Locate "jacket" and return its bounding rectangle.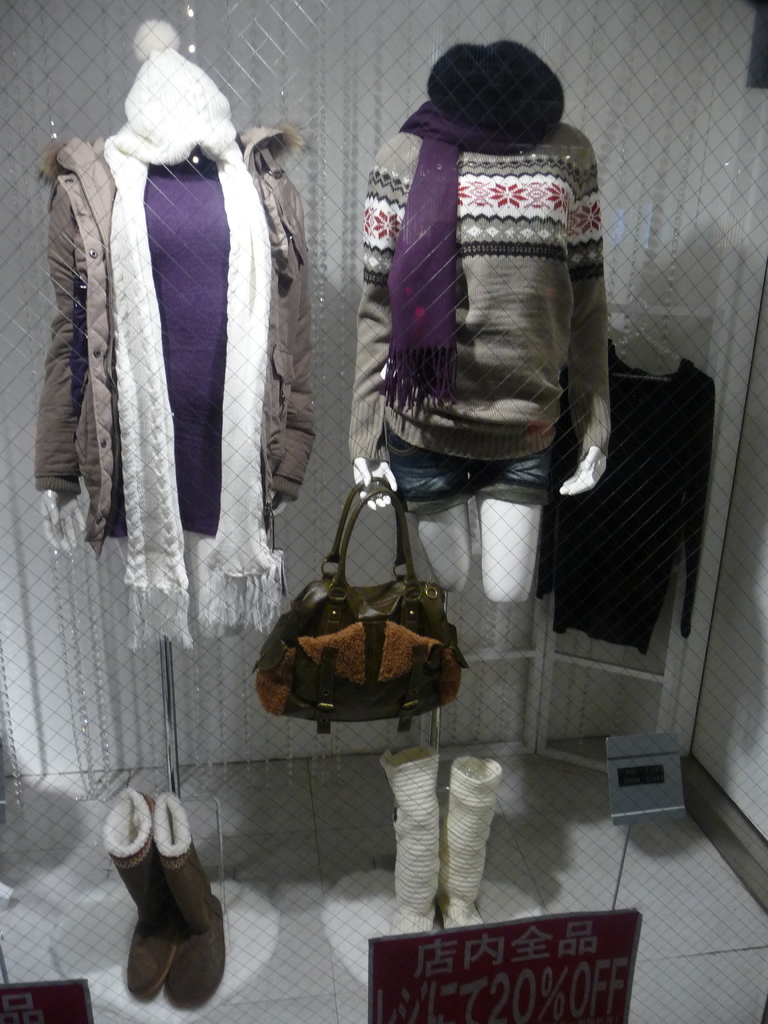
left=44, top=3, right=308, bottom=628.
